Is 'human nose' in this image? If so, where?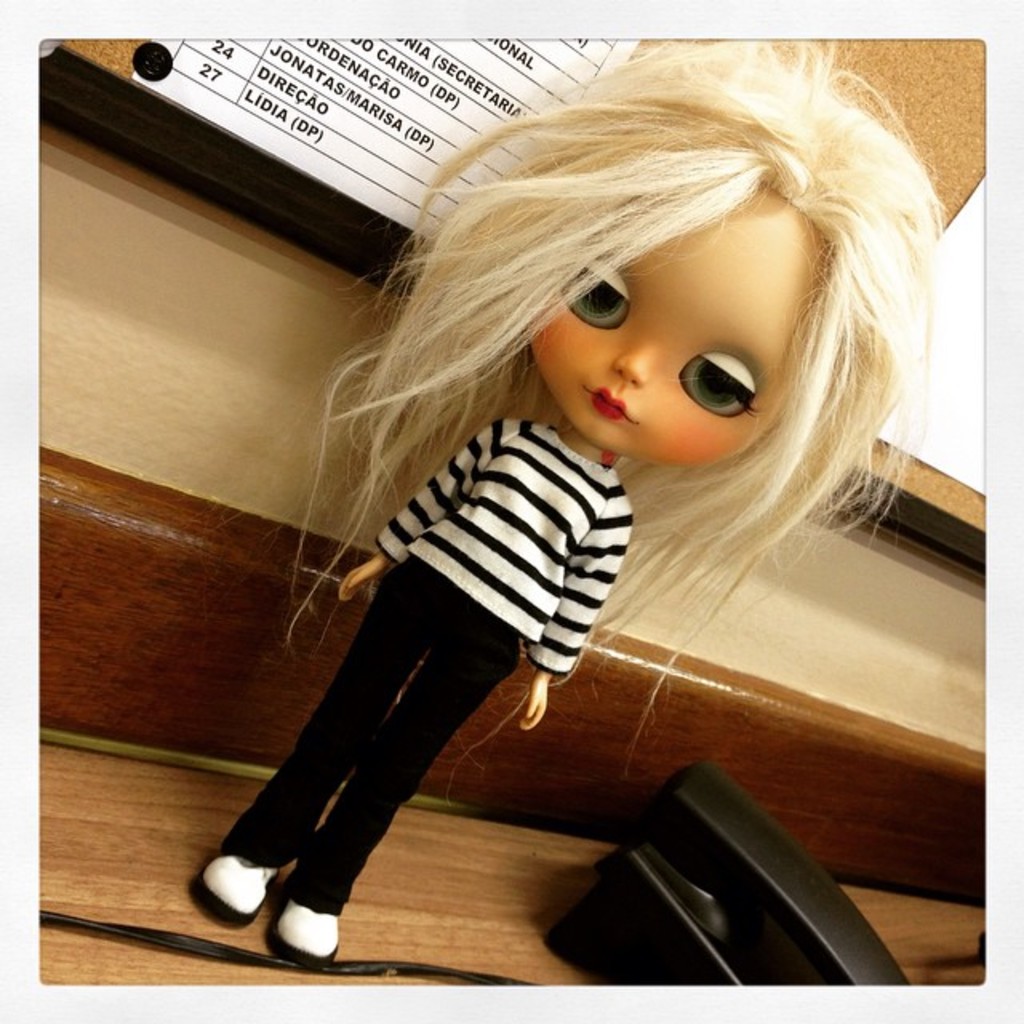
Yes, at 611:346:646:381.
